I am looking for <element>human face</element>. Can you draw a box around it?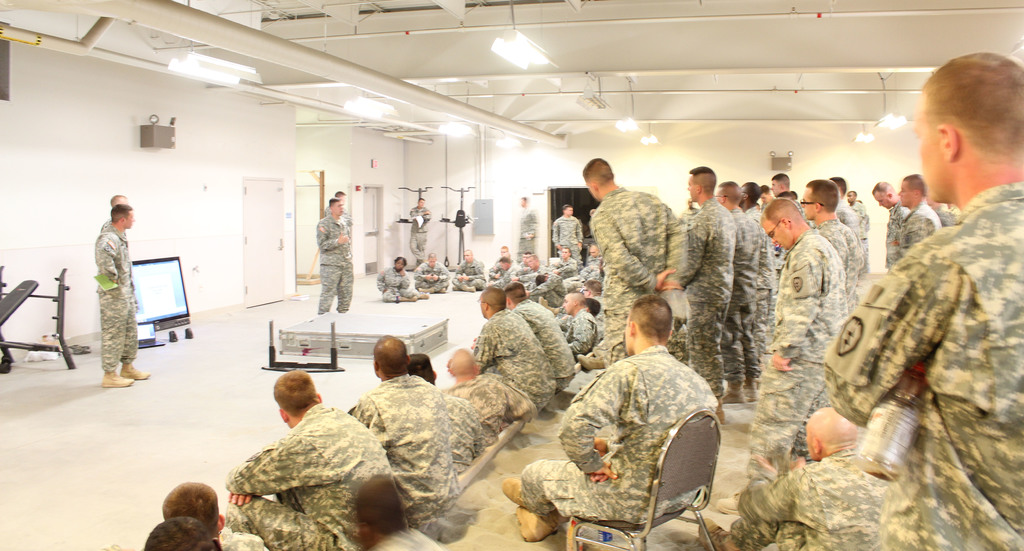
Sure, the bounding box is 771:180:776:193.
